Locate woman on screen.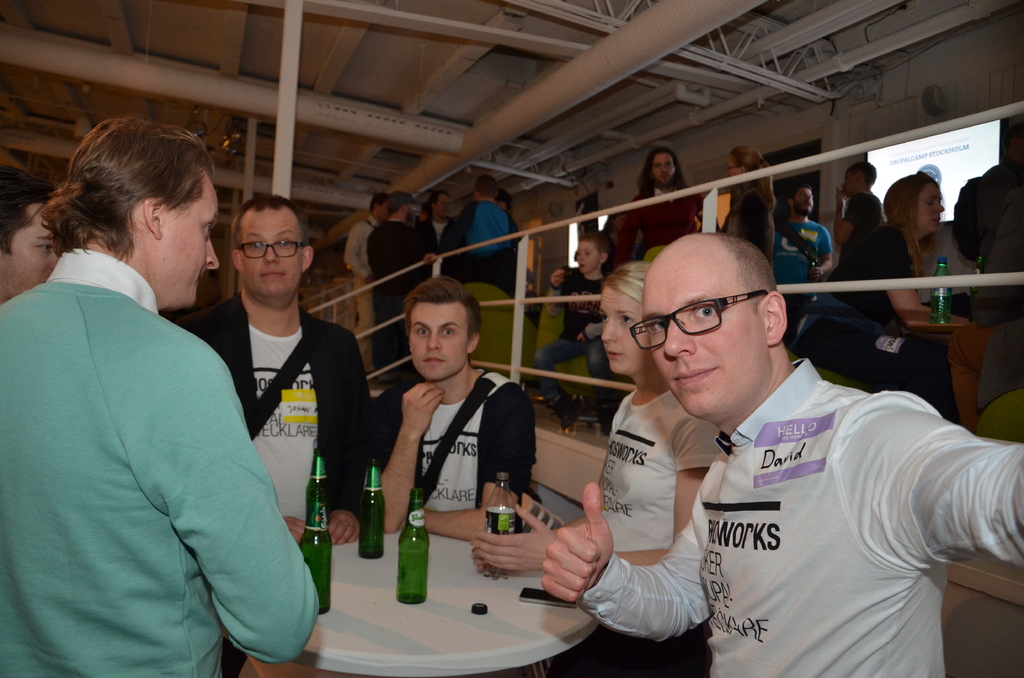
On screen at <bbox>790, 168, 970, 379</bbox>.
